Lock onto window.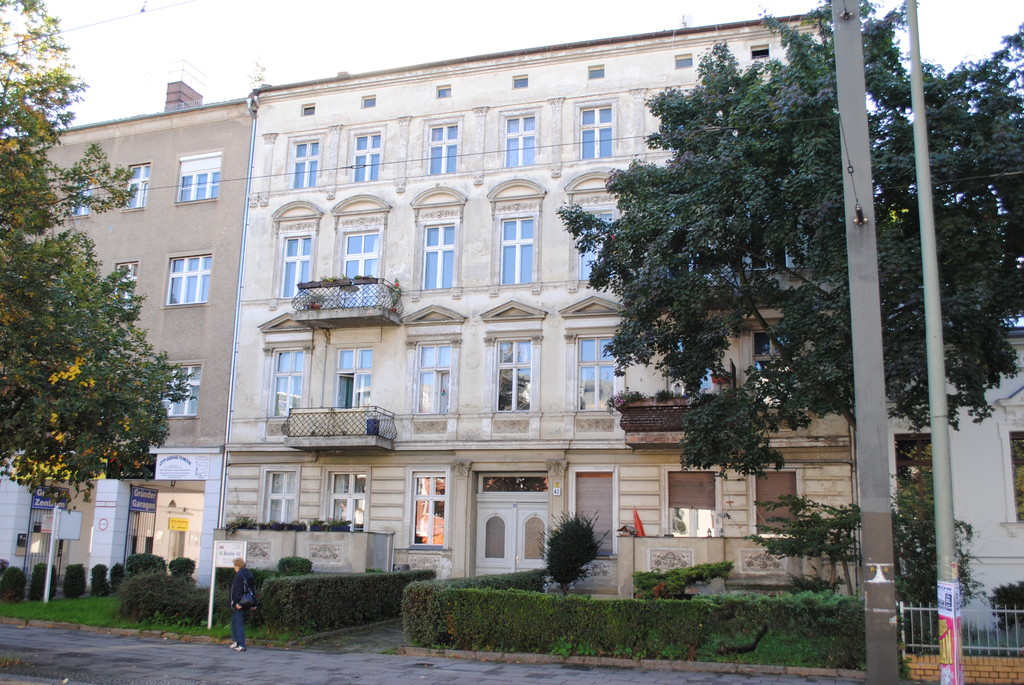
Locked: [left=748, top=469, right=804, bottom=535].
